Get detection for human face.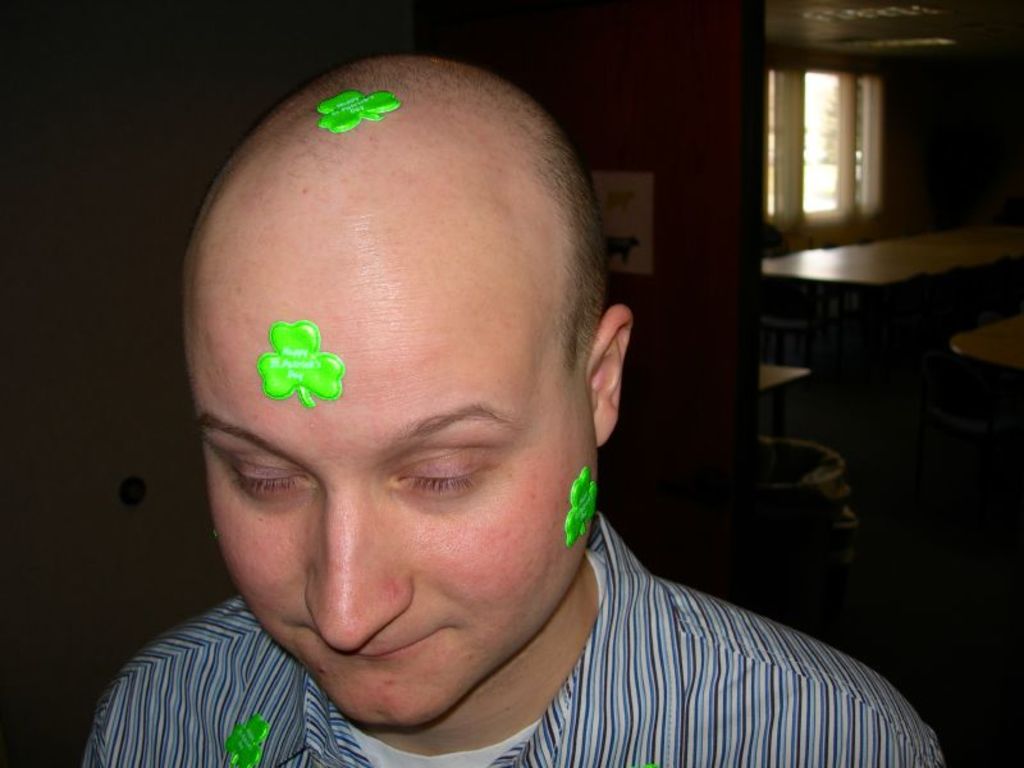
Detection: (183, 186, 603, 730).
